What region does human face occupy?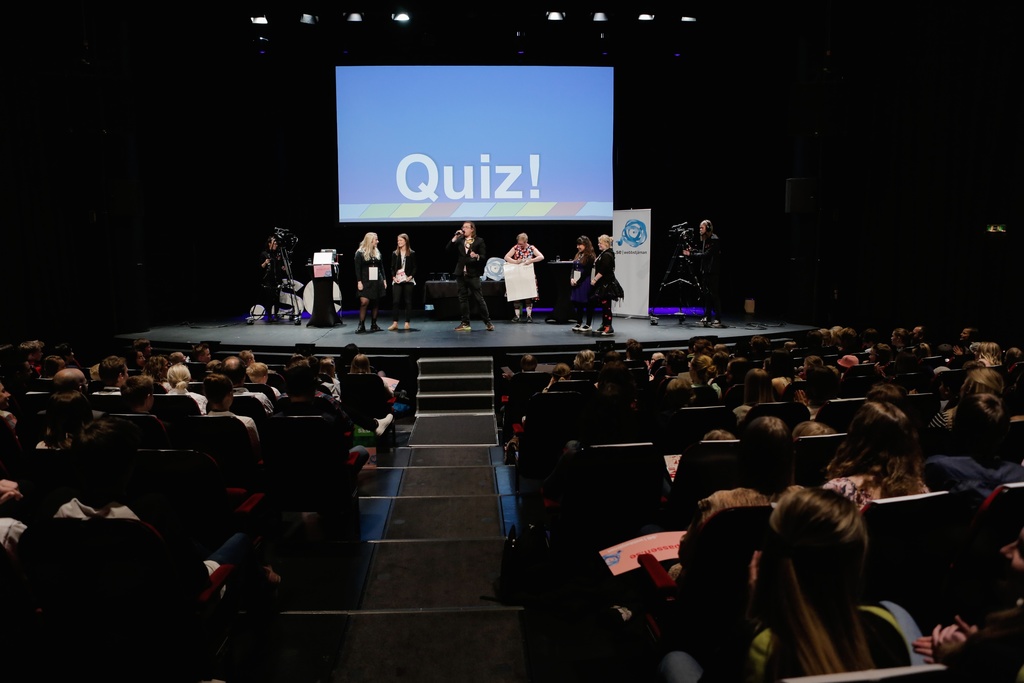
(left=397, top=236, right=403, bottom=242).
